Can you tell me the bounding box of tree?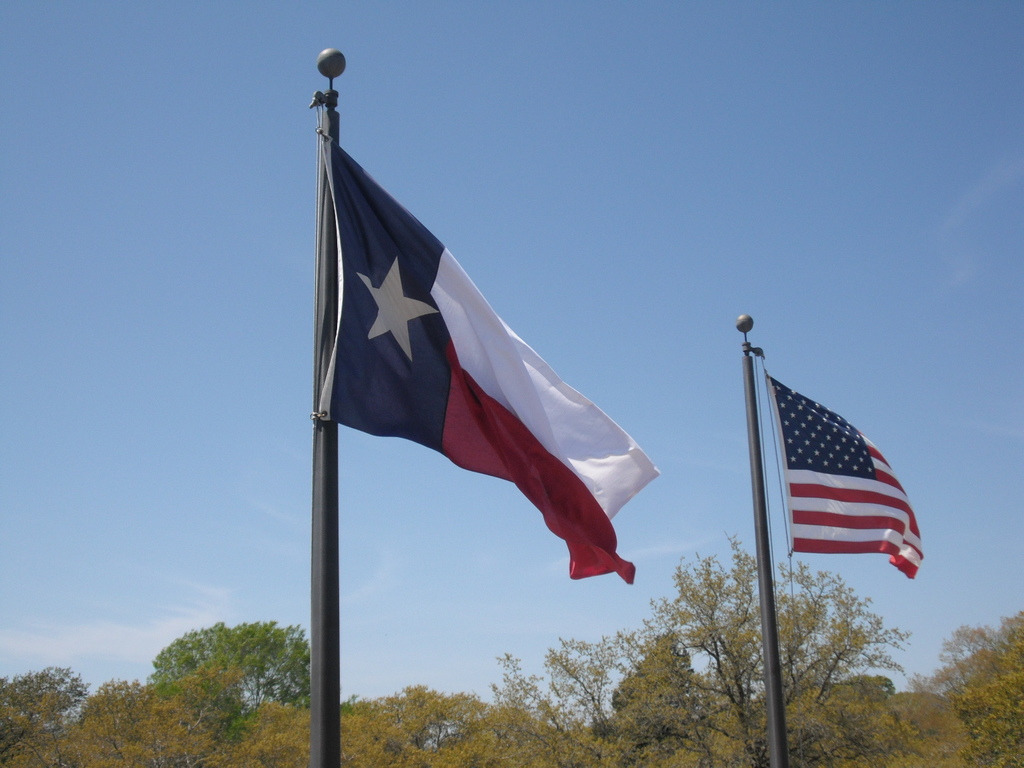
bbox=(342, 529, 767, 767).
